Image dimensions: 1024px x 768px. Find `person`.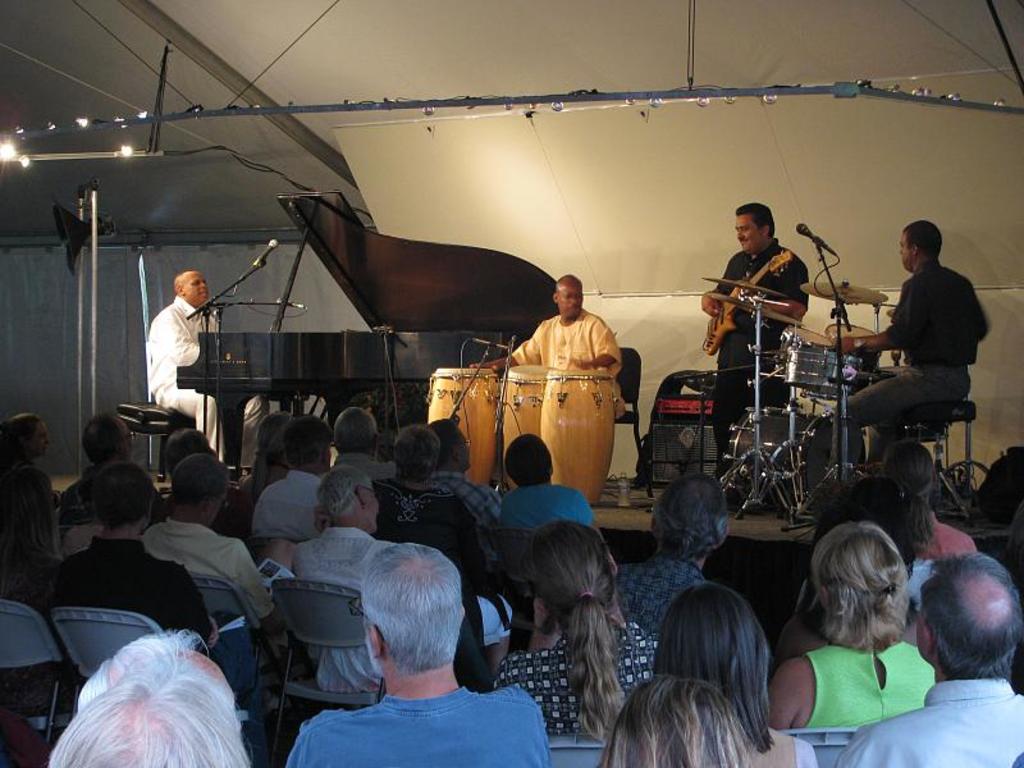
region(492, 515, 664, 735).
